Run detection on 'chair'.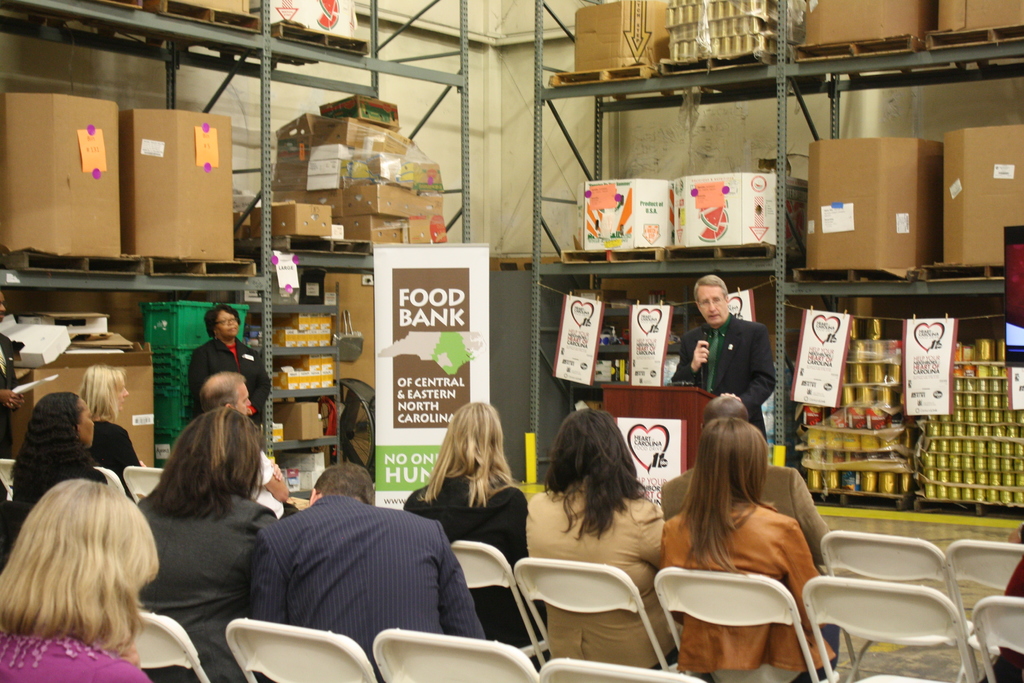
Result: bbox(822, 527, 981, 682).
